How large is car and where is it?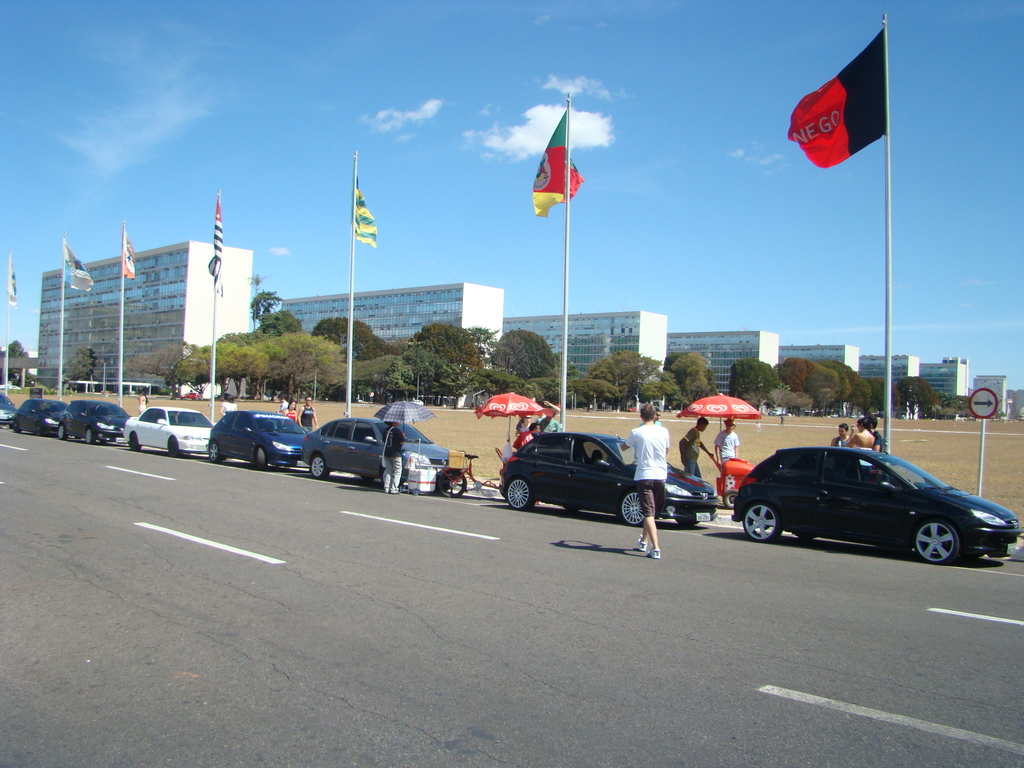
Bounding box: pyautogui.locateOnScreen(0, 392, 16, 426).
